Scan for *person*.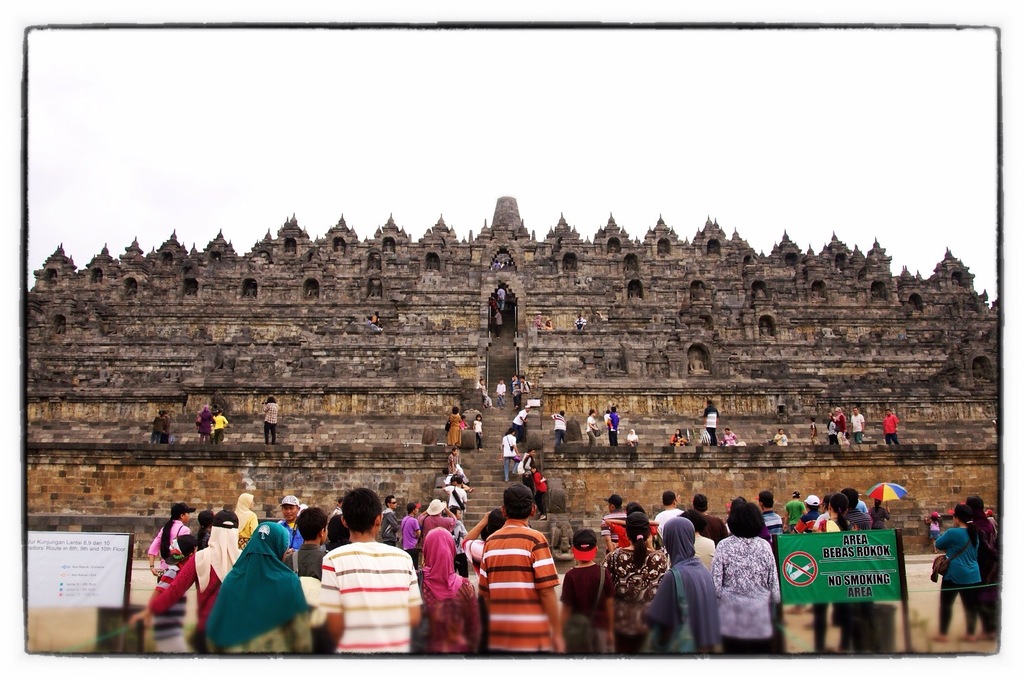
Scan result: [left=511, top=401, right=534, bottom=444].
